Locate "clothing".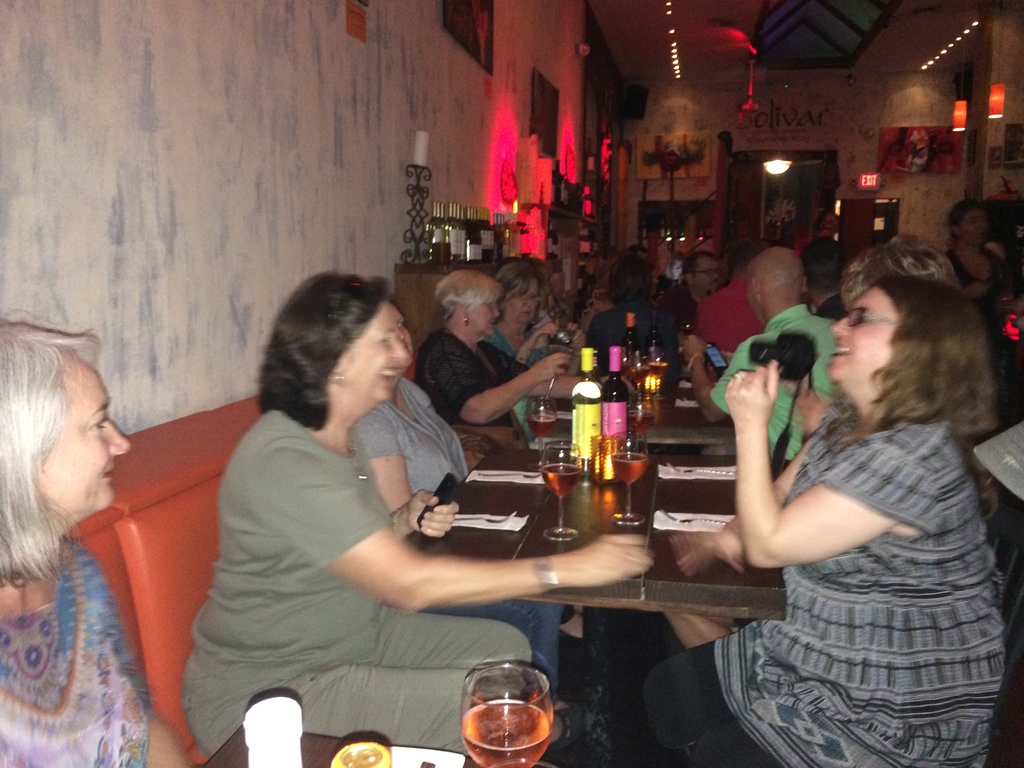
Bounding box: [806,236,849,301].
